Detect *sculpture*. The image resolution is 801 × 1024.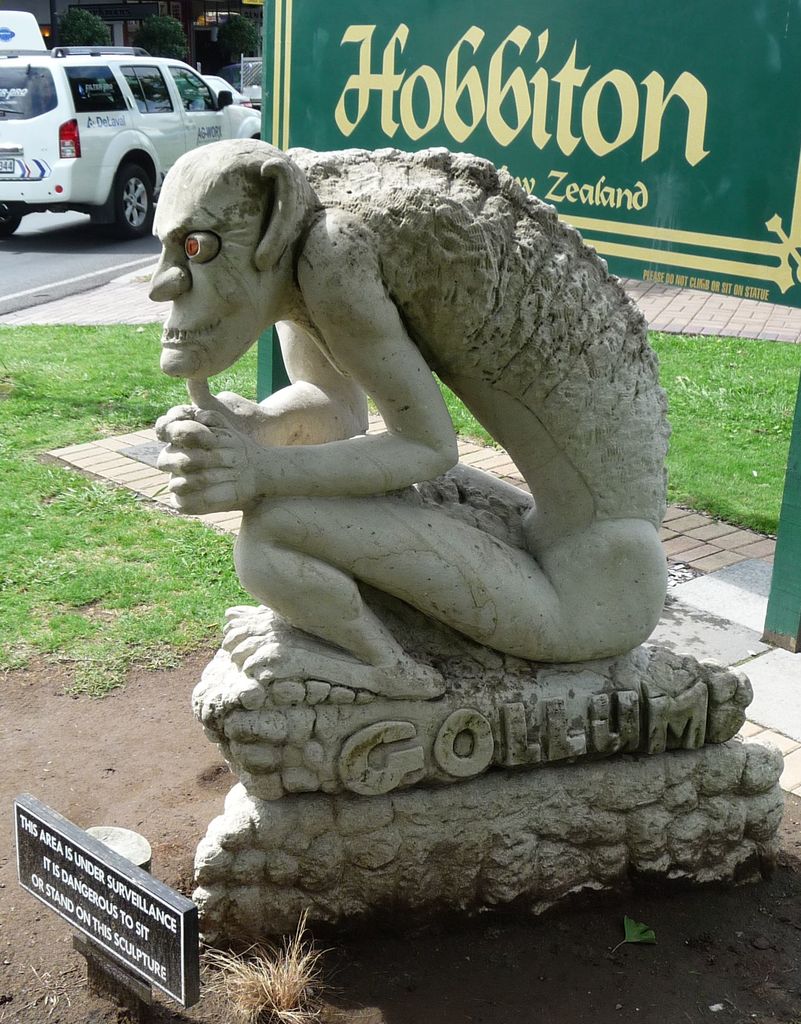
{"left": 137, "top": 88, "right": 734, "bottom": 917}.
